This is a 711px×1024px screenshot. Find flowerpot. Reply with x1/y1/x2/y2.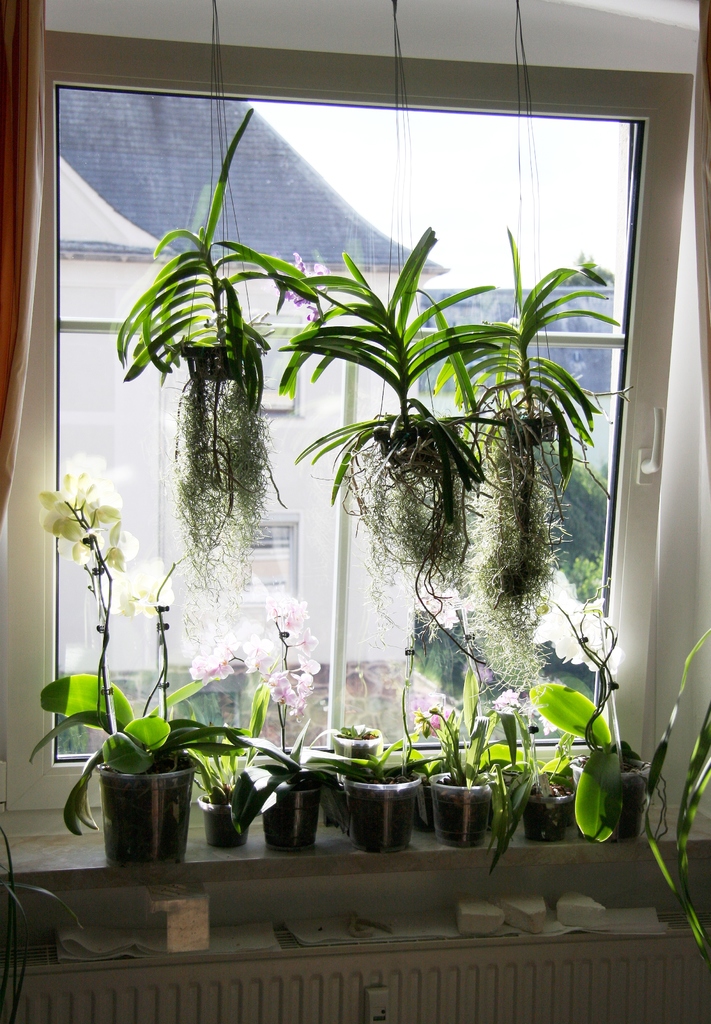
341/769/418/856.
